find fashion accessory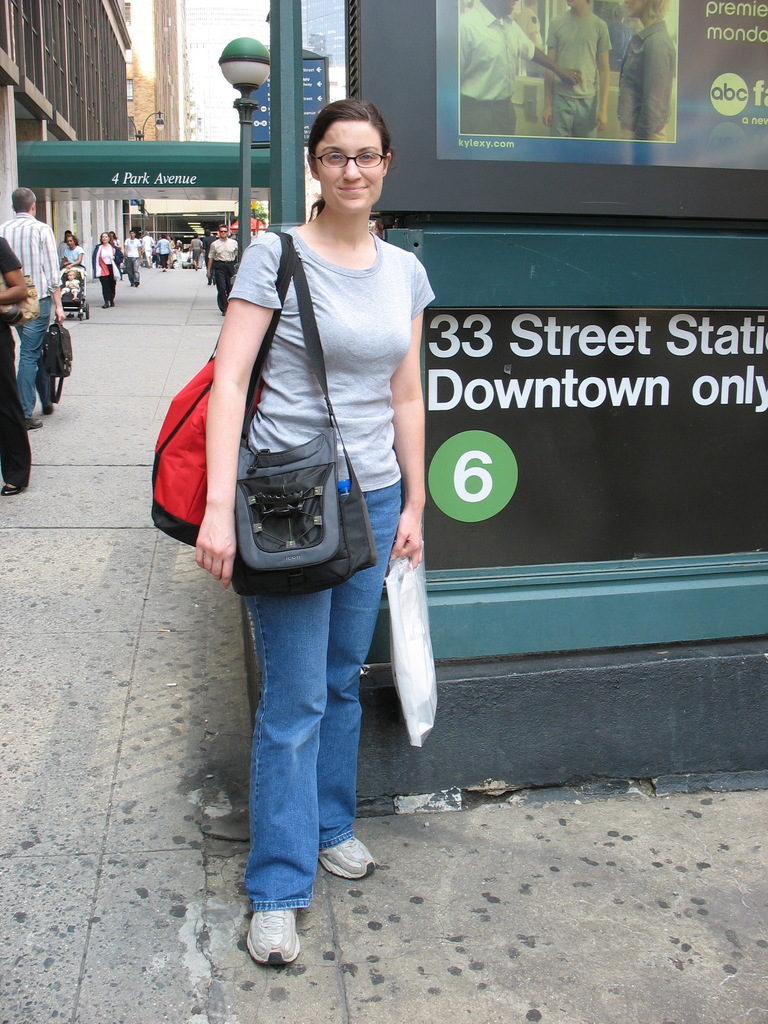
147,223,292,550
